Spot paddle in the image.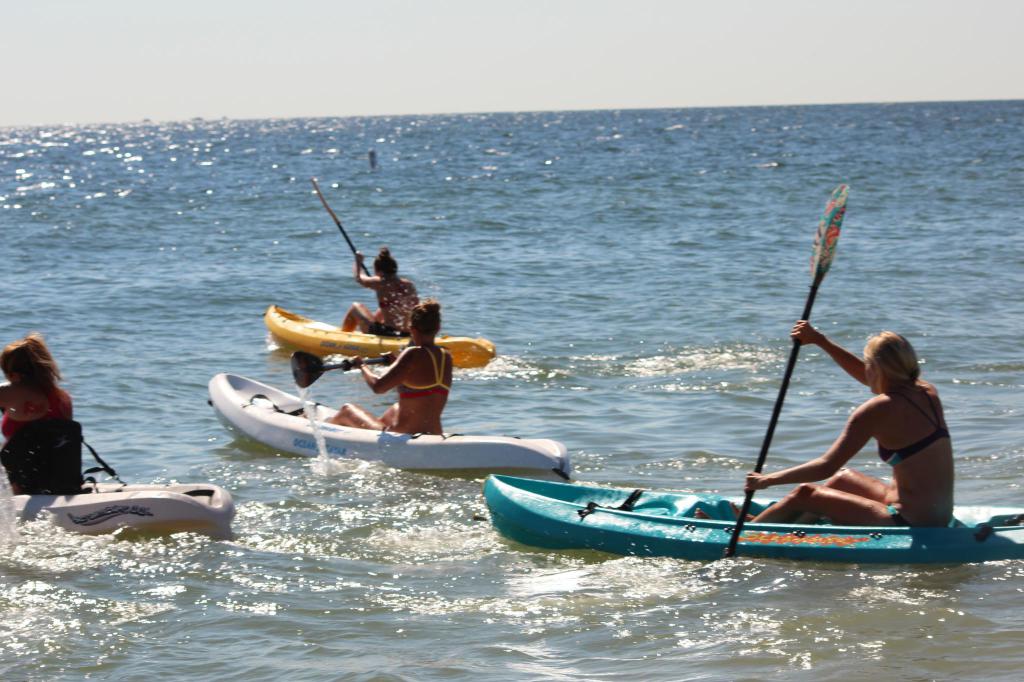
paddle found at bbox=[310, 178, 368, 279].
